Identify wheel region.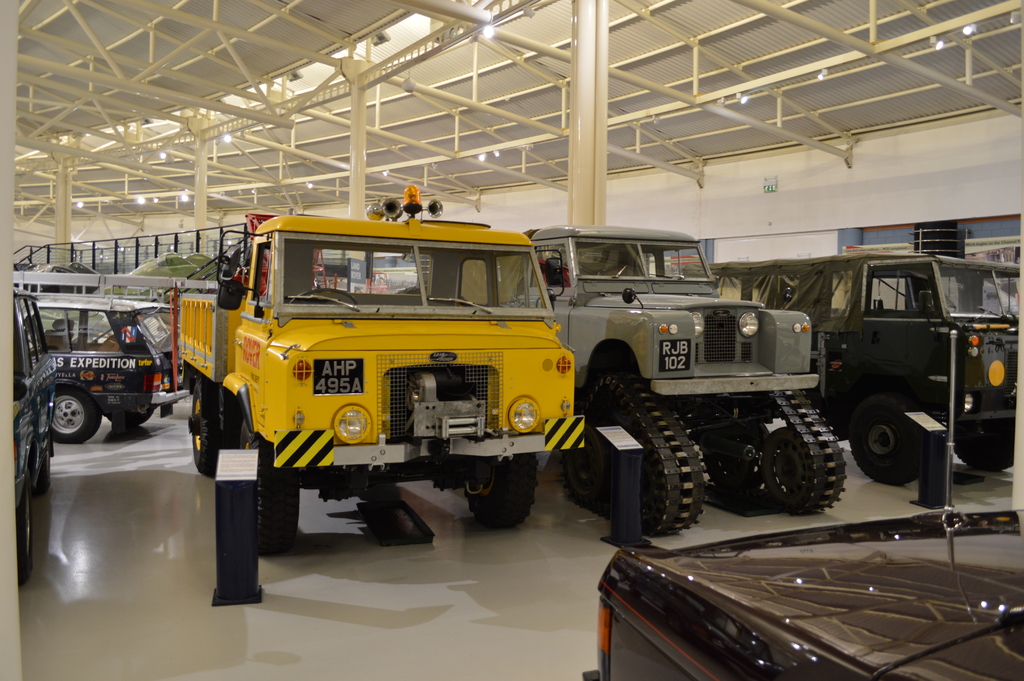
Region: bbox(243, 418, 300, 556).
